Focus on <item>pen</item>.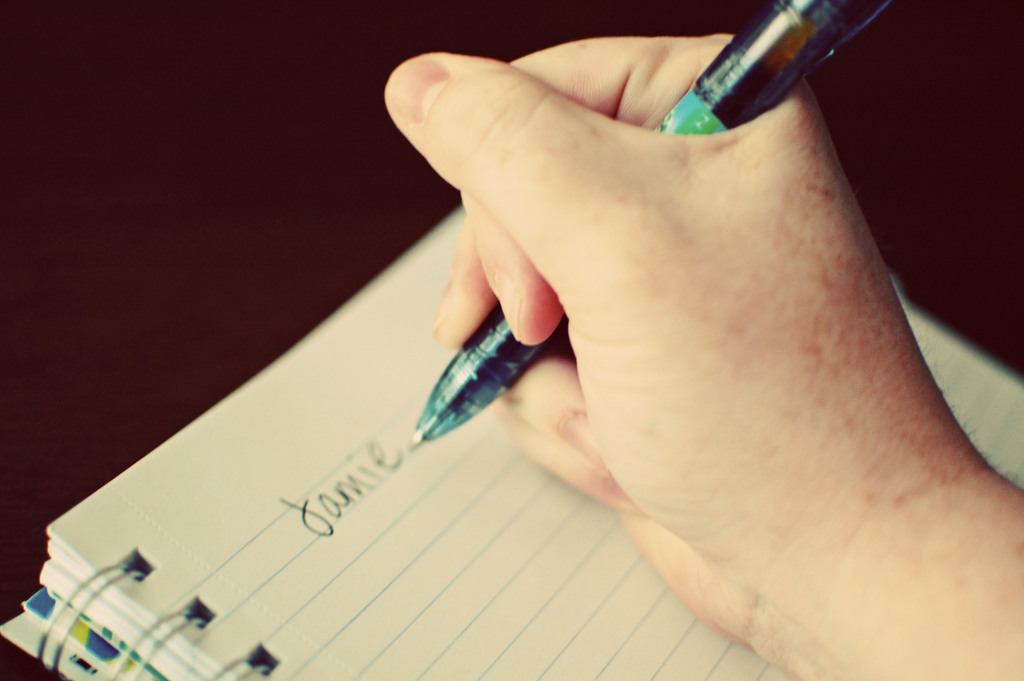
Focused at bbox(408, 0, 893, 450).
